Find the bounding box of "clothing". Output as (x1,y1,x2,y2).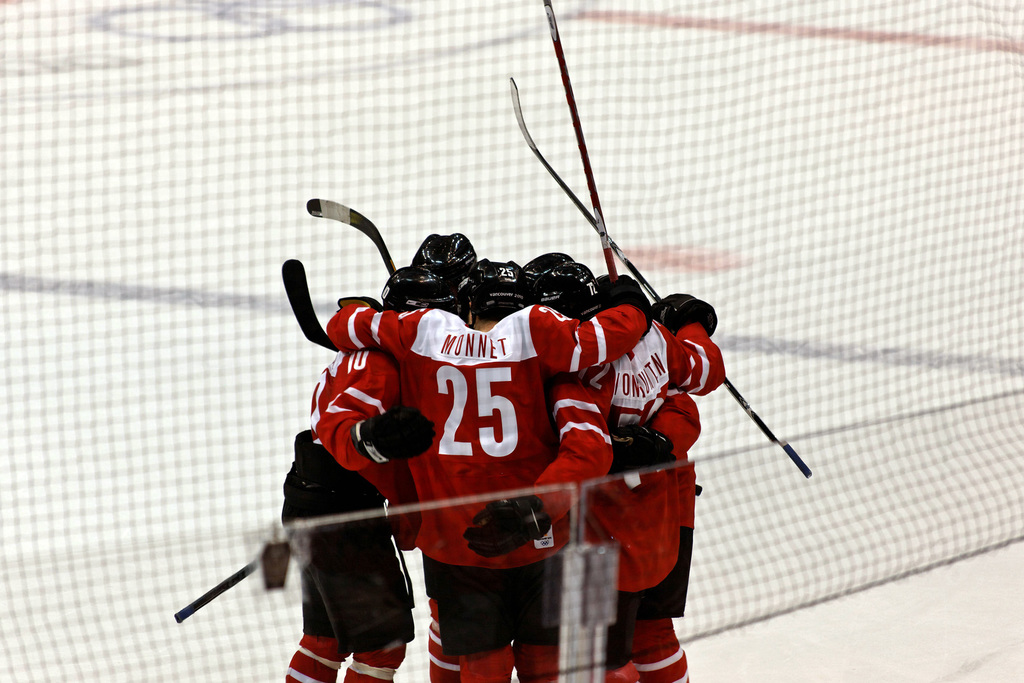
(463,317,705,593).
